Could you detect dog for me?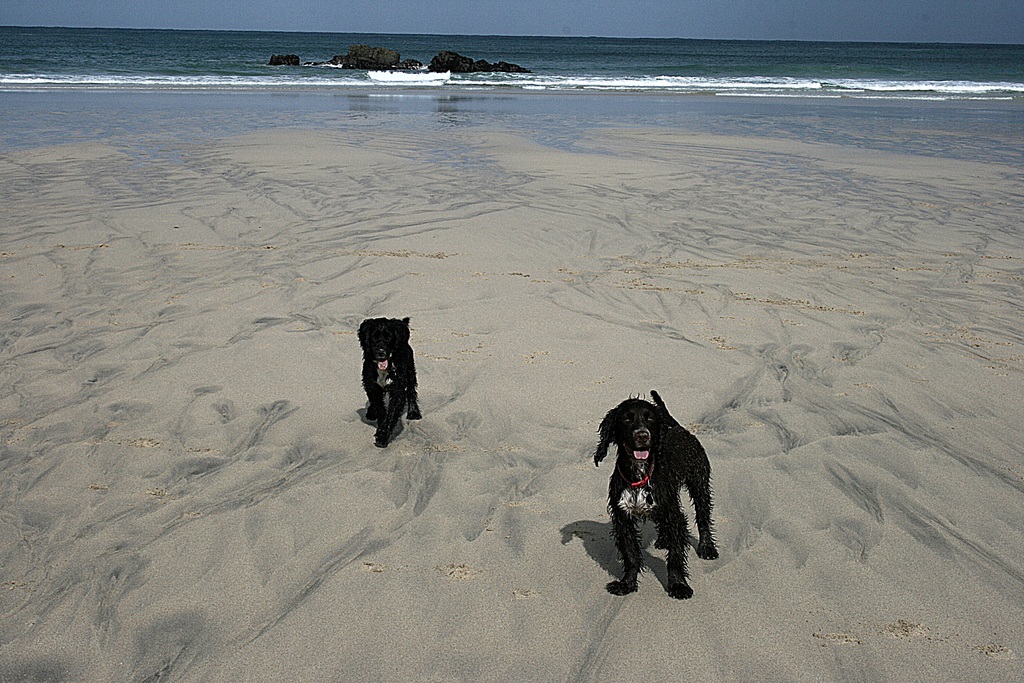
Detection result: 595/390/719/596.
